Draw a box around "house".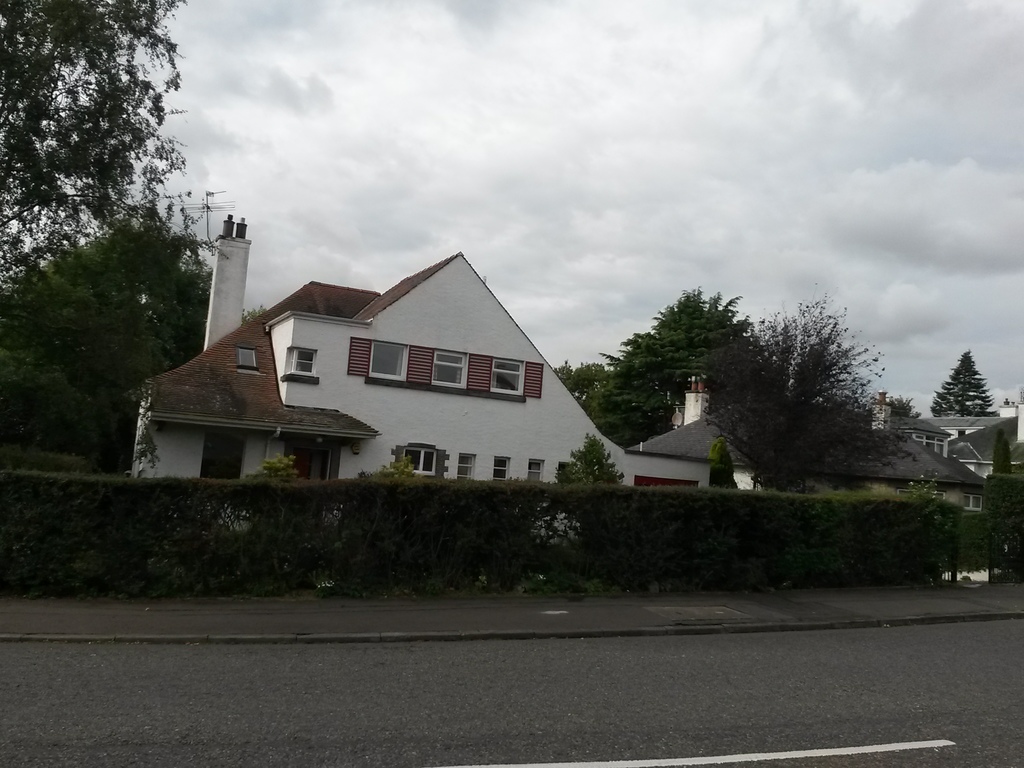
left=799, top=437, right=998, bottom=494.
